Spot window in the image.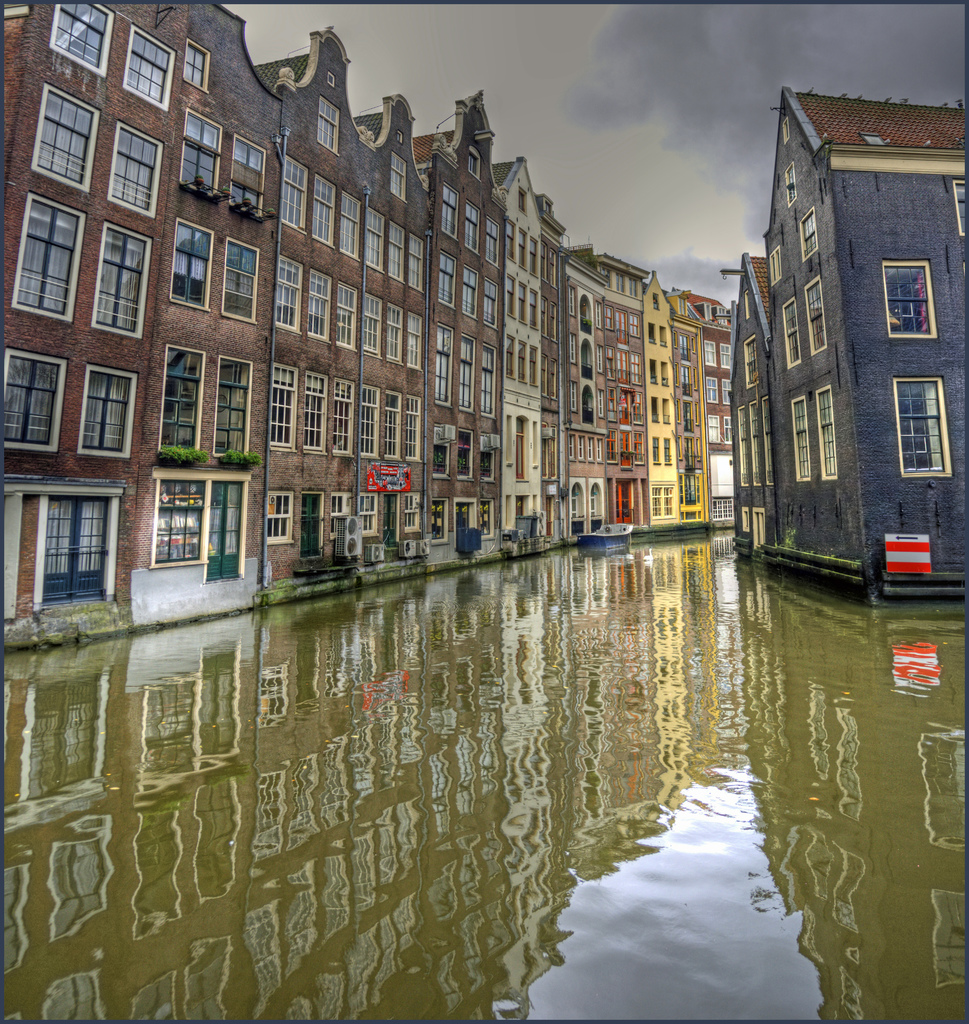
window found at <region>42, 0, 116, 78</region>.
